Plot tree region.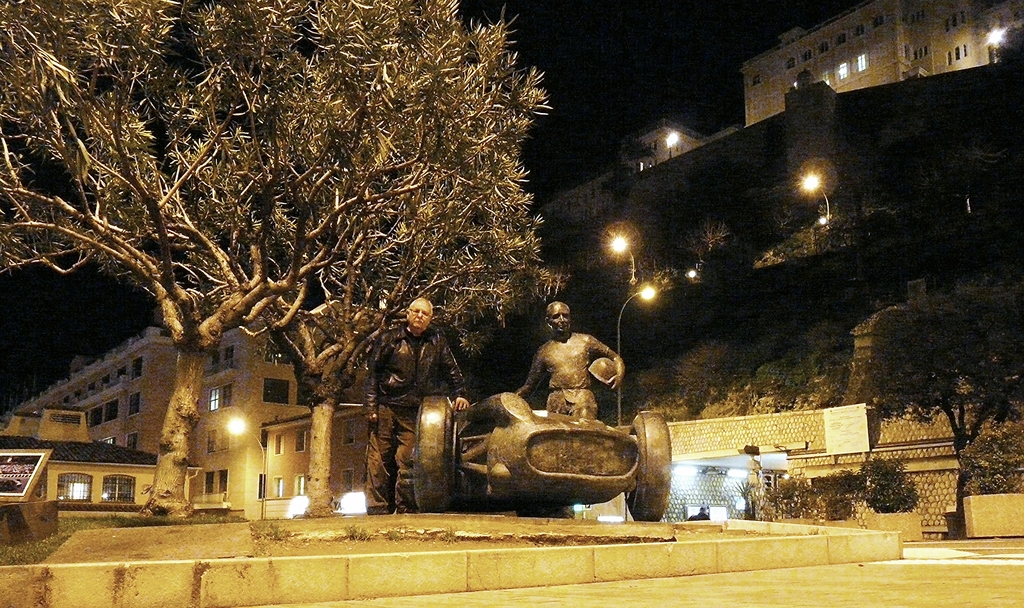
Plotted at select_region(179, 1, 581, 509).
